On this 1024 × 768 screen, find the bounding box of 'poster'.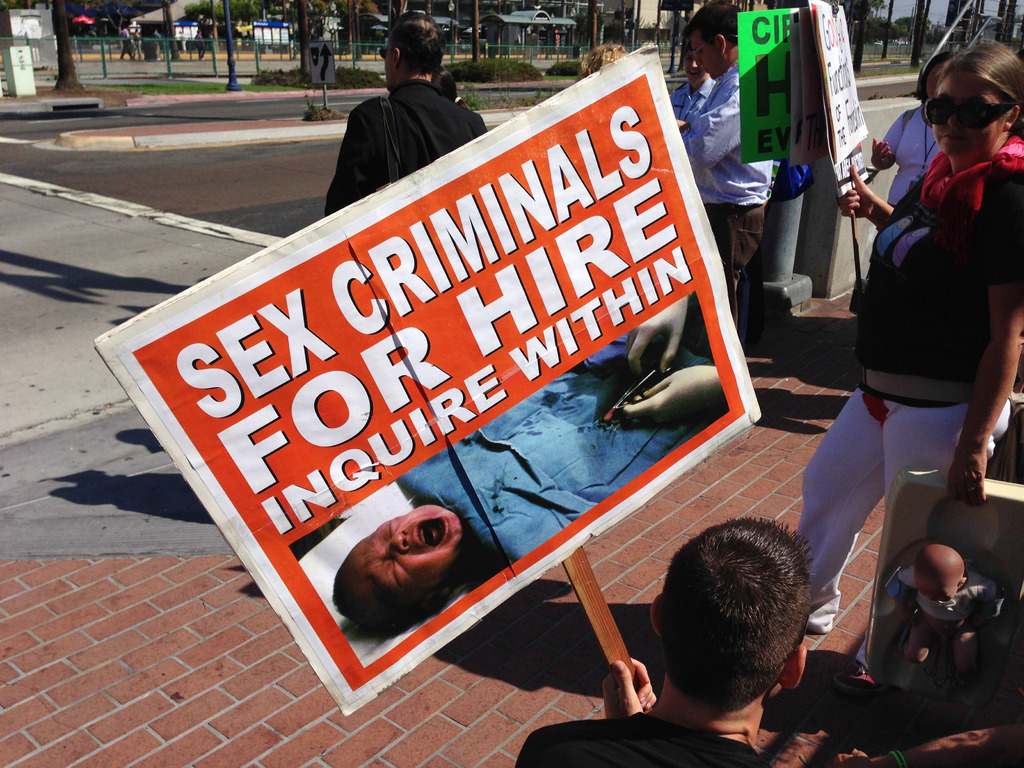
Bounding box: 732, 0, 794, 165.
